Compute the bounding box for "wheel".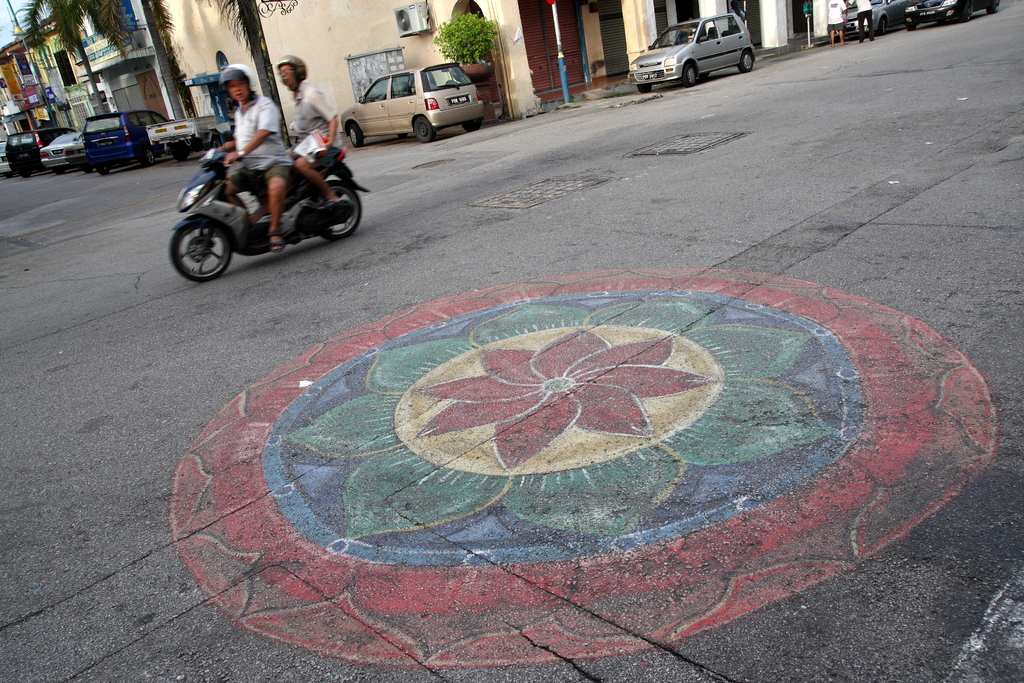
box(984, 0, 1002, 15).
